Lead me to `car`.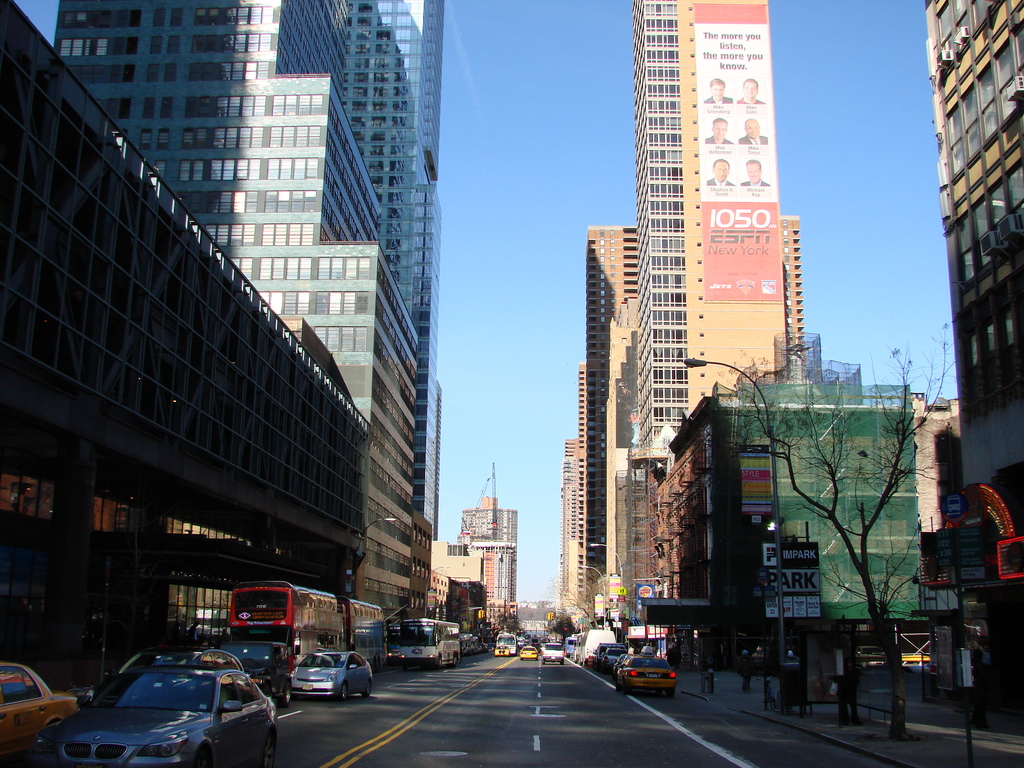
Lead to (left=616, top=656, right=676, bottom=694).
